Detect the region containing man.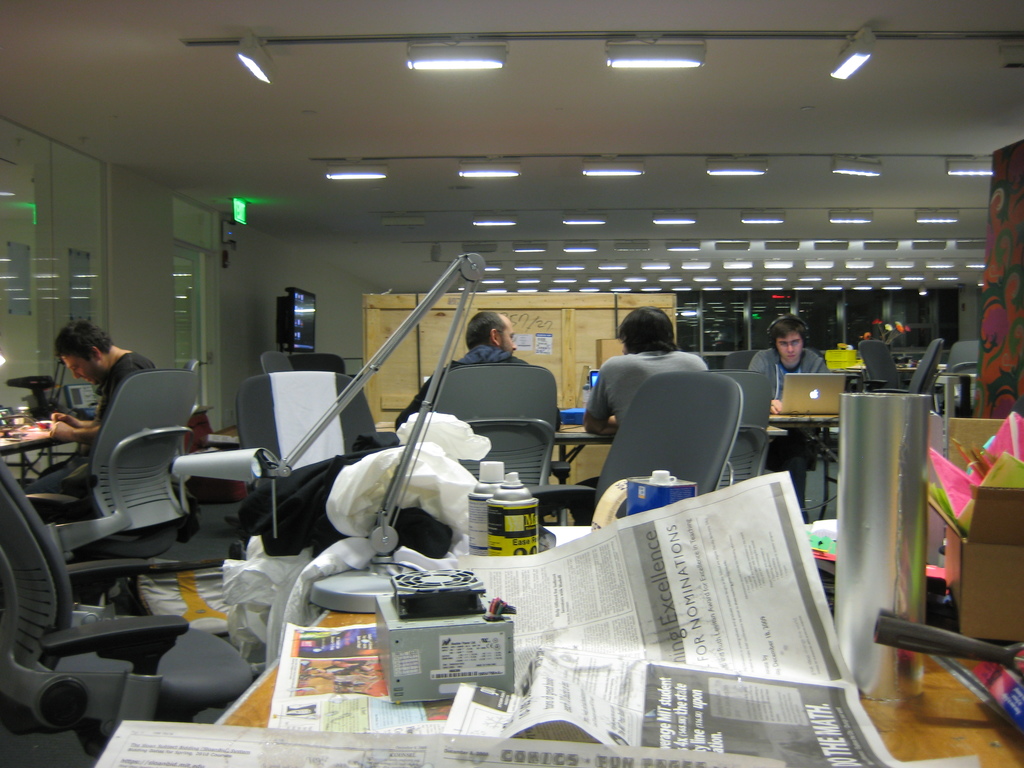
x1=20 y1=326 x2=161 y2=499.
